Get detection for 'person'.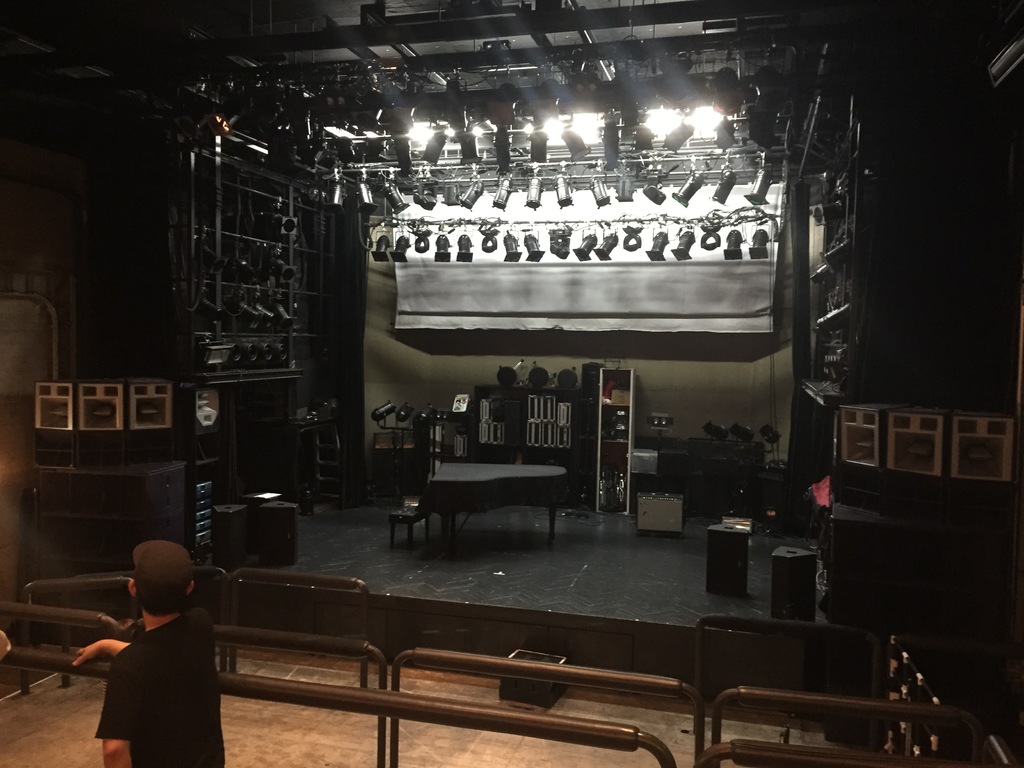
Detection: 80, 527, 223, 767.
